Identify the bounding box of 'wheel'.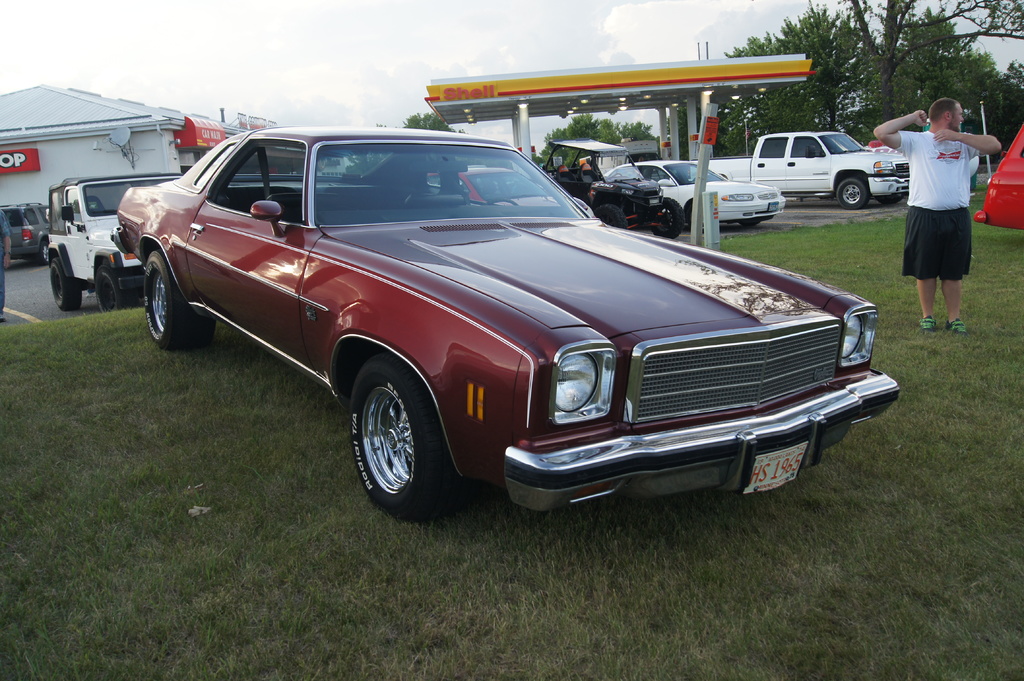
(x1=838, y1=181, x2=865, y2=205).
